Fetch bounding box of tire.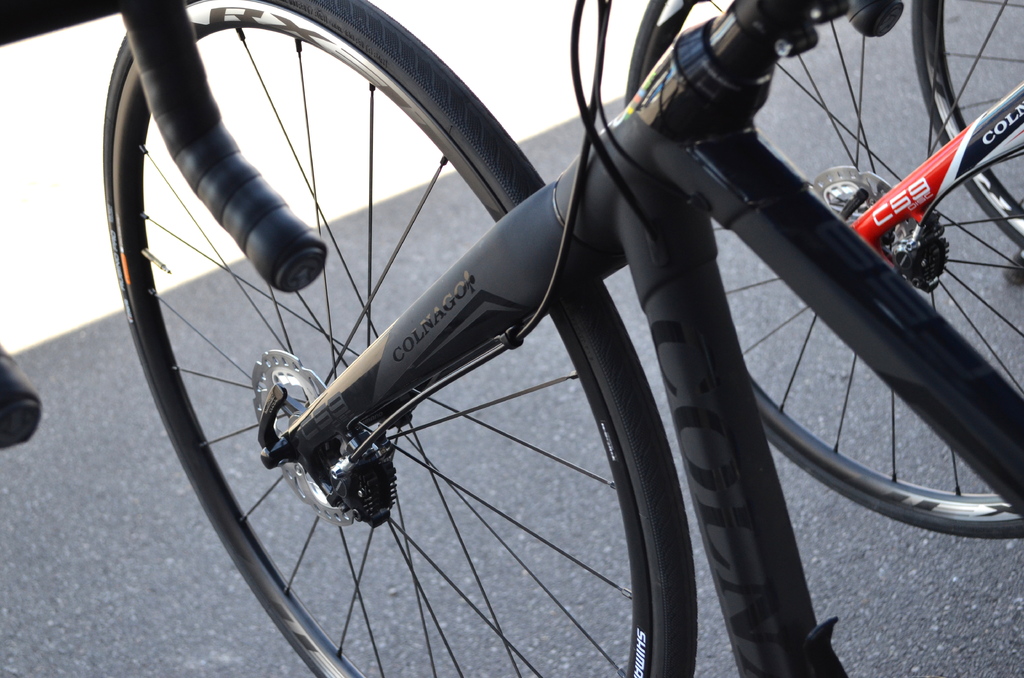
Bbox: select_region(97, 0, 696, 677).
